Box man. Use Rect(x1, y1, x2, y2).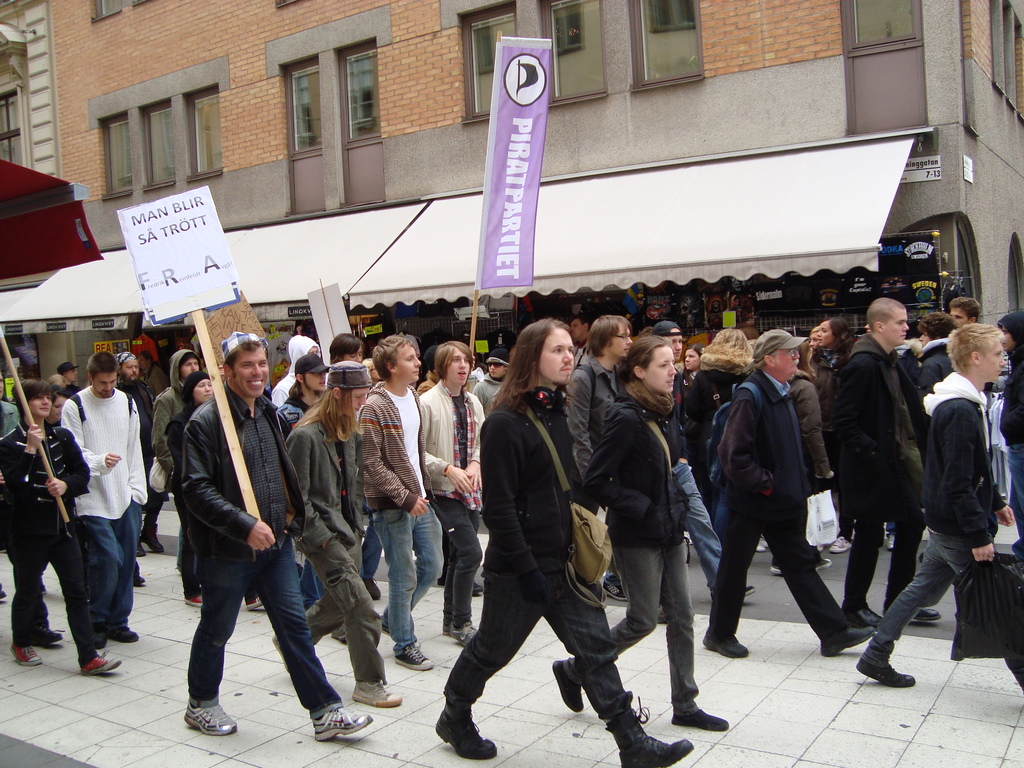
Rect(0, 378, 122, 671).
